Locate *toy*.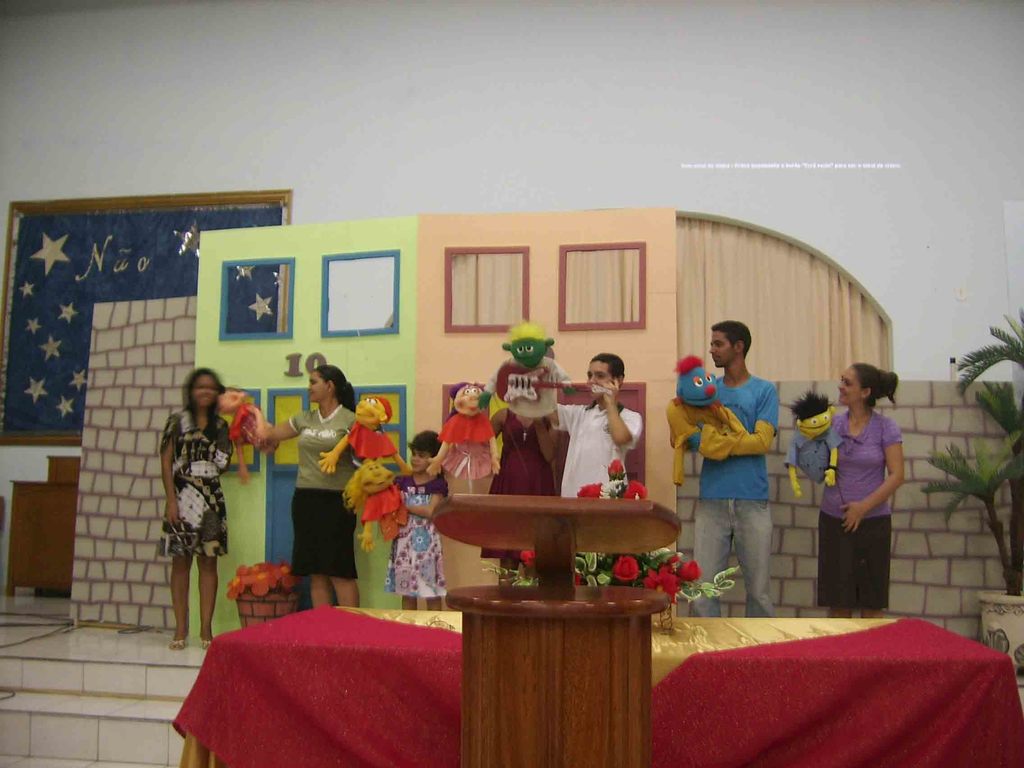
Bounding box: box=[785, 390, 845, 498].
